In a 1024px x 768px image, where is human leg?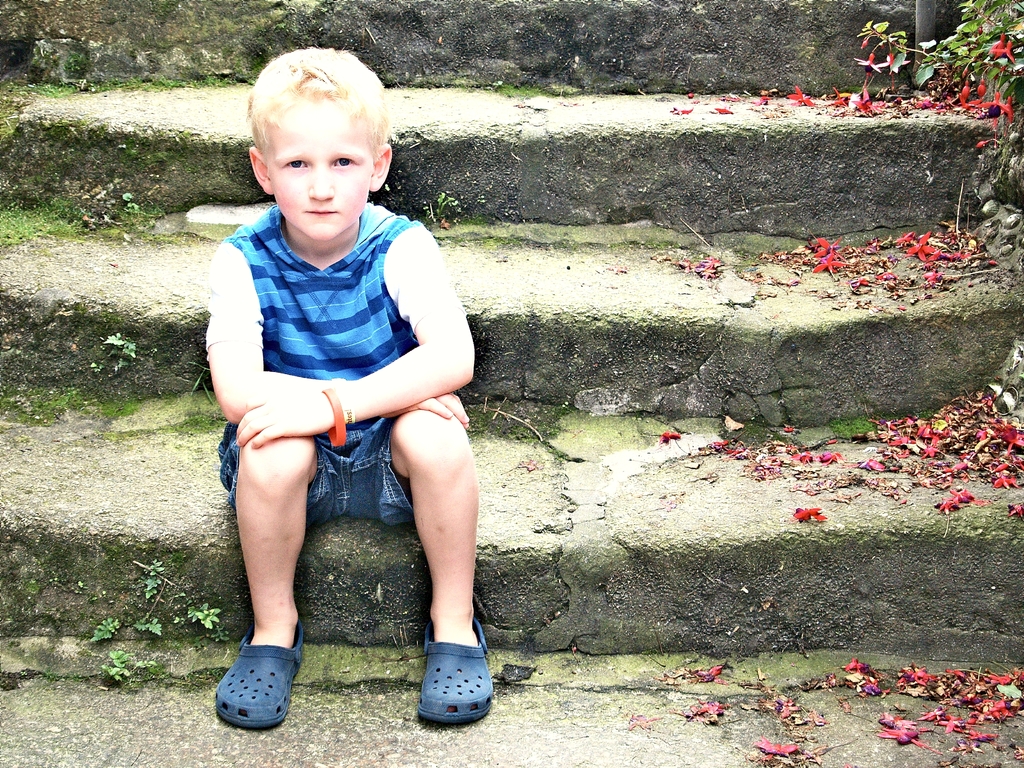
(211, 442, 341, 733).
